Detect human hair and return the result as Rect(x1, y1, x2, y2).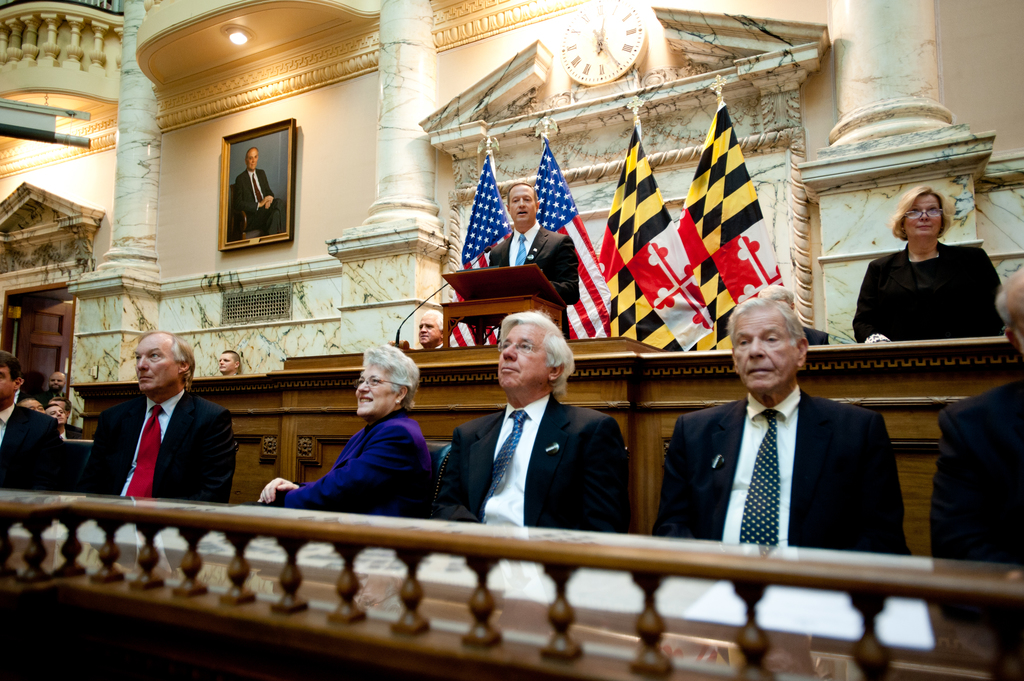
Rect(493, 311, 577, 391).
